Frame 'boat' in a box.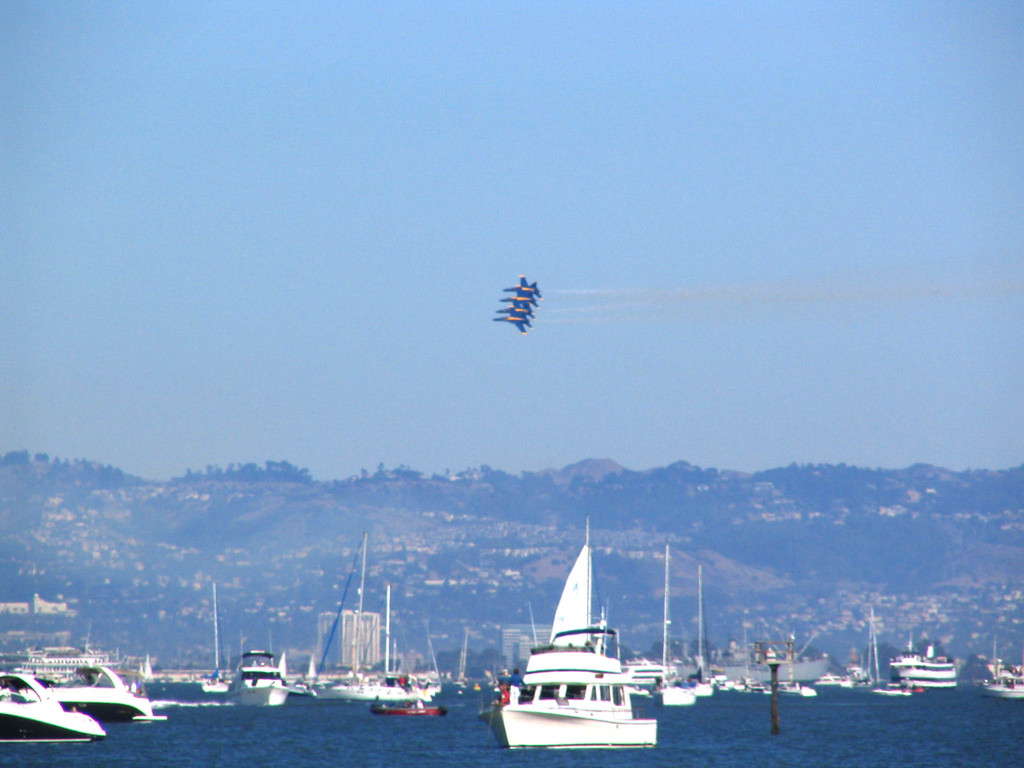
l=646, t=542, r=700, b=706.
